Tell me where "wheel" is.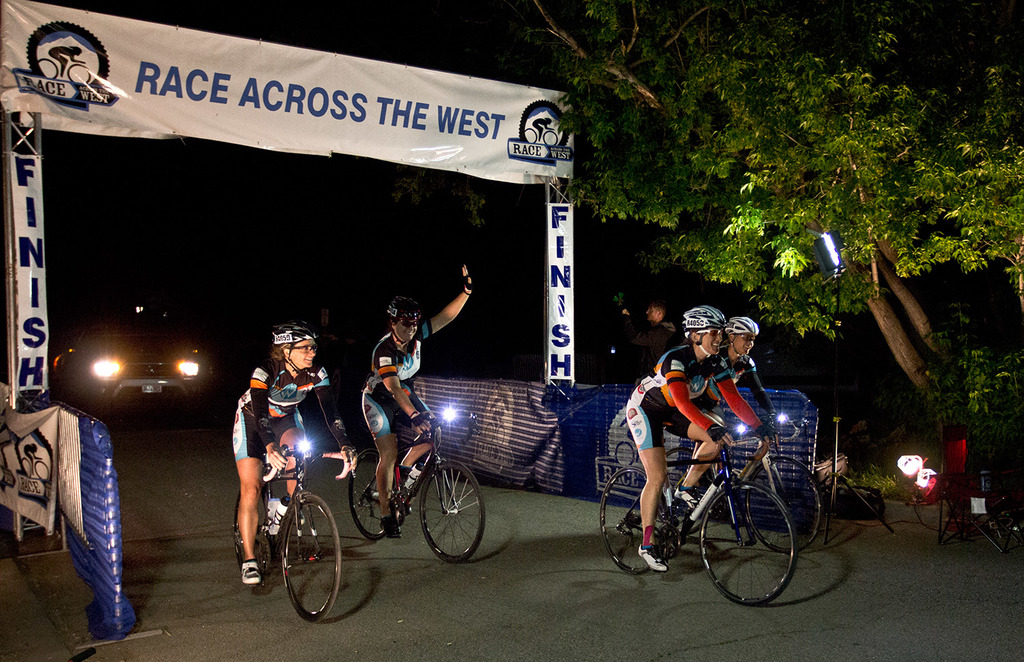
"wheel" is at [698, 482, 794, 605].
